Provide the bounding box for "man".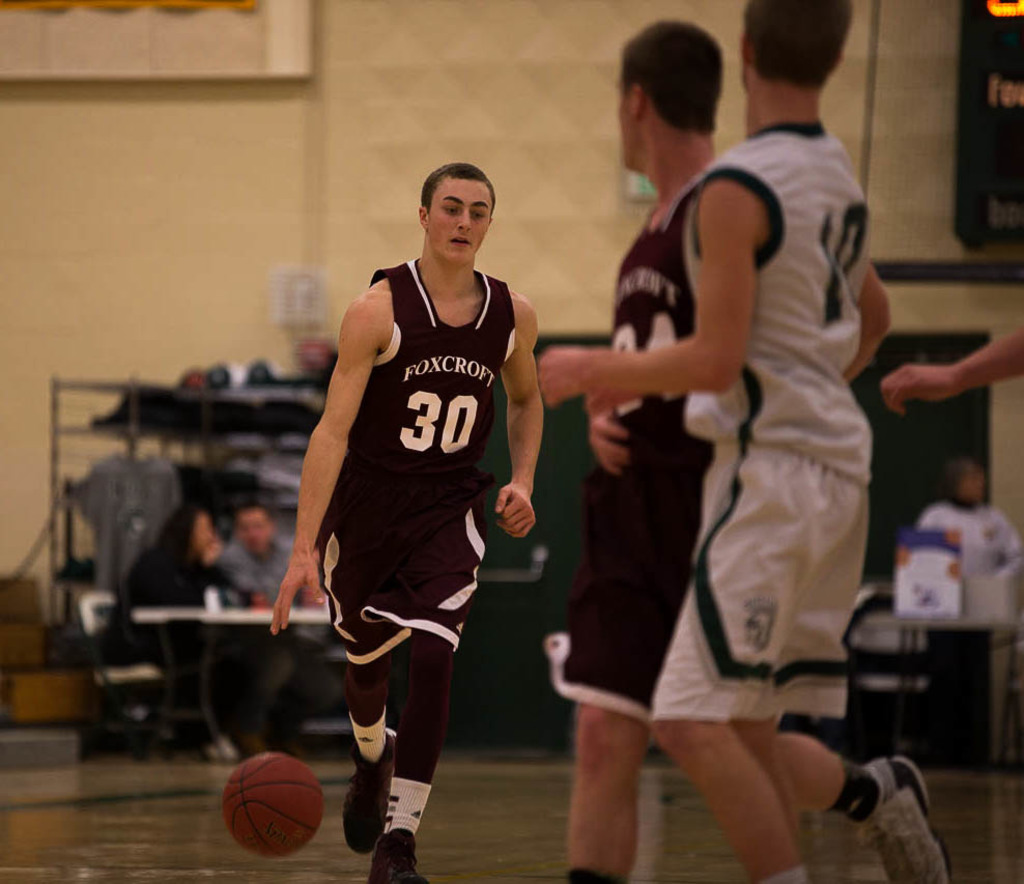
(207, 481, 325, 740).
